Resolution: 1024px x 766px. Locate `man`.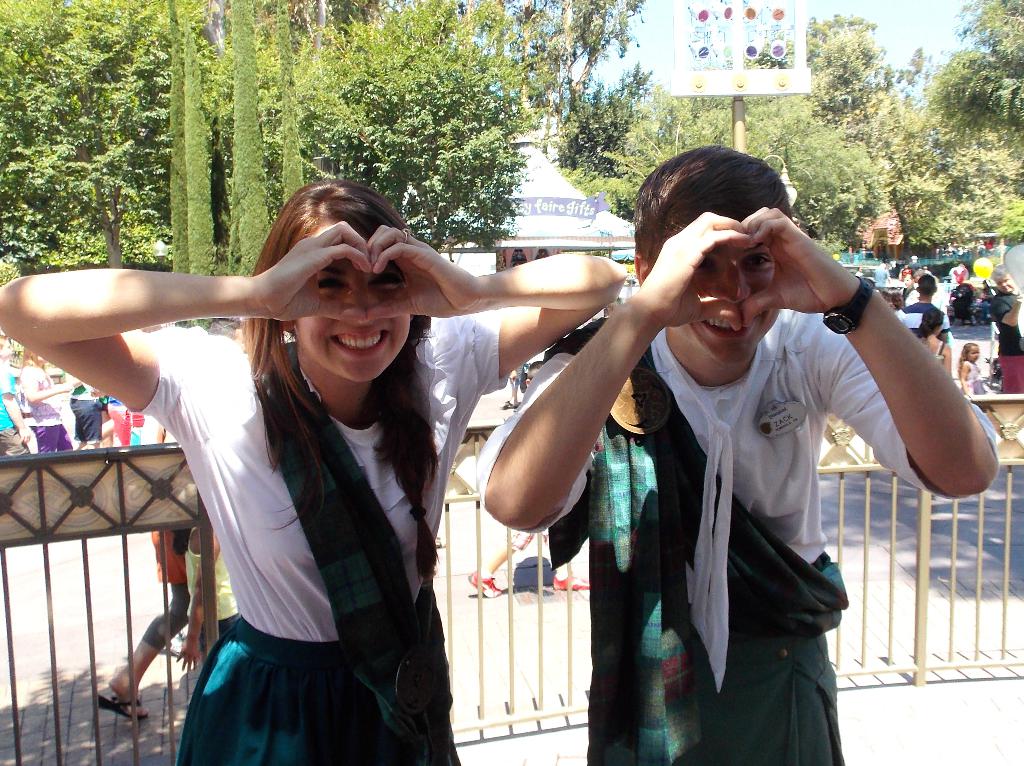
BBox(487, 159, 945, 754).
